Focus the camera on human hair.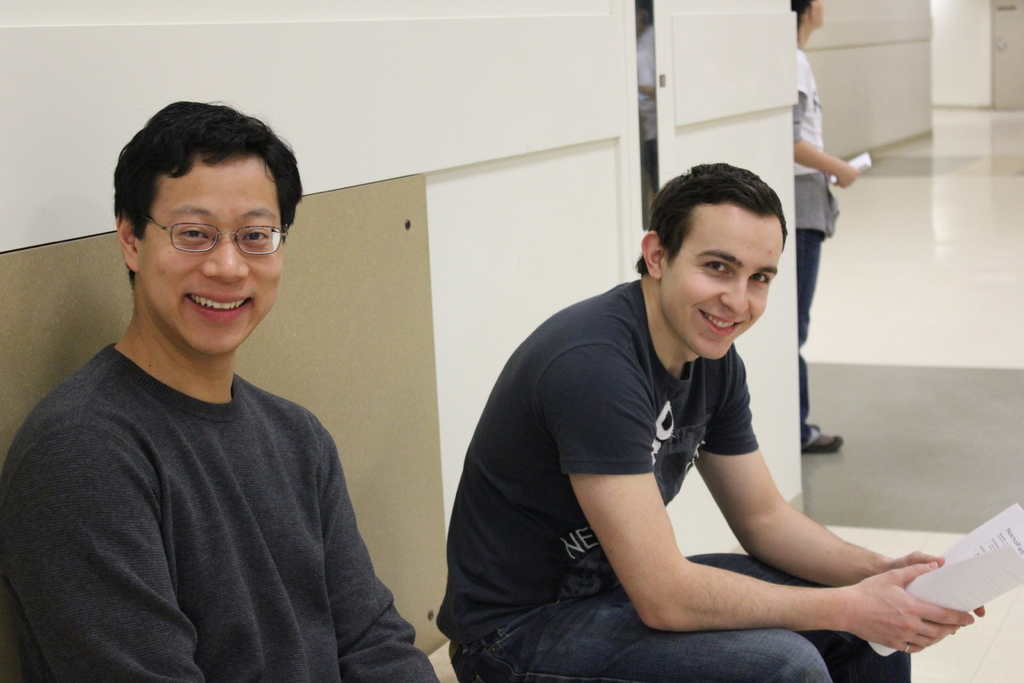
Focus region: {"left": 102, "top": 101, "right": 282, "bottom": 284}.
